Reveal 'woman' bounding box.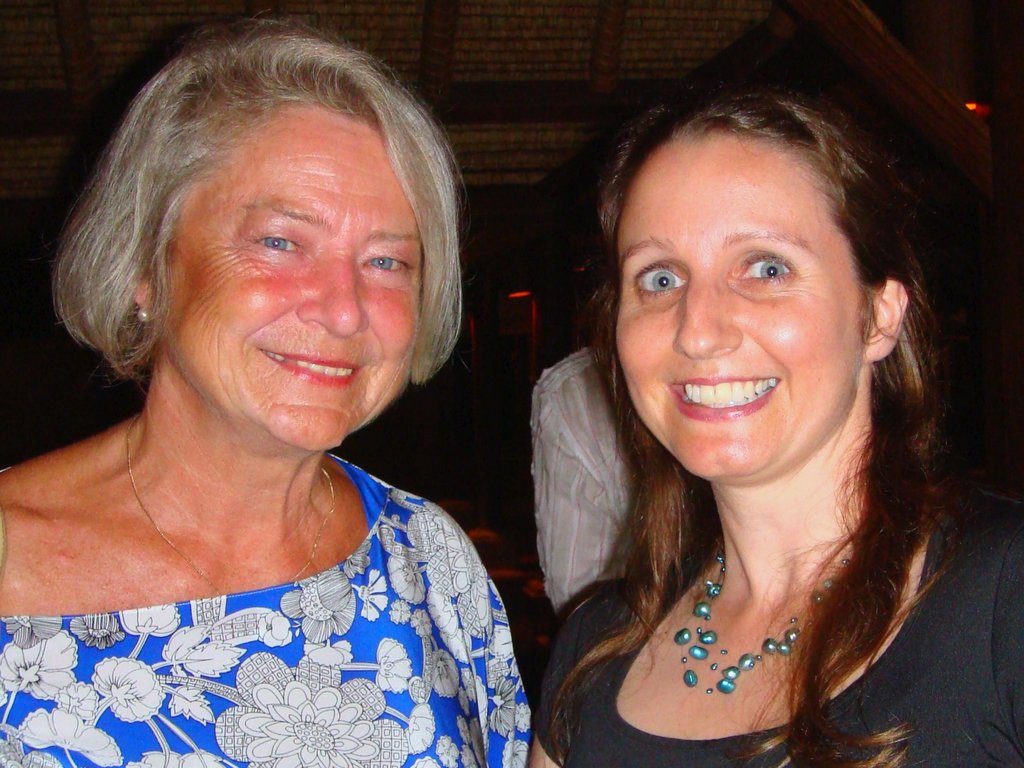
Revealed: <bbox>521, 39, 1023, 767</bbox>.
